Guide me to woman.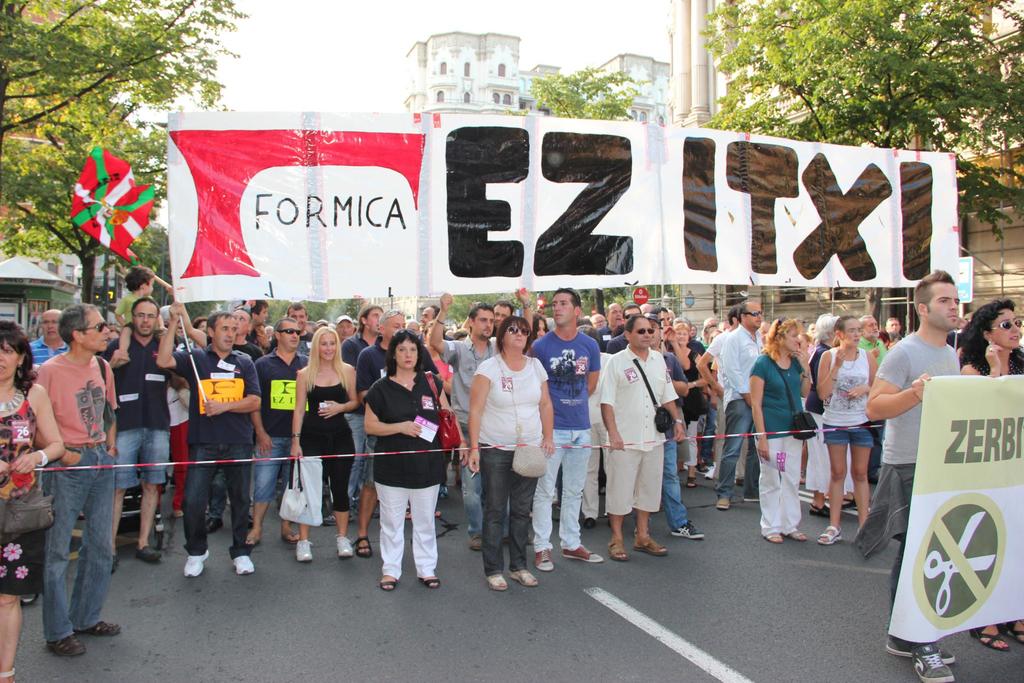
Guidance: 359,327,452,607.
